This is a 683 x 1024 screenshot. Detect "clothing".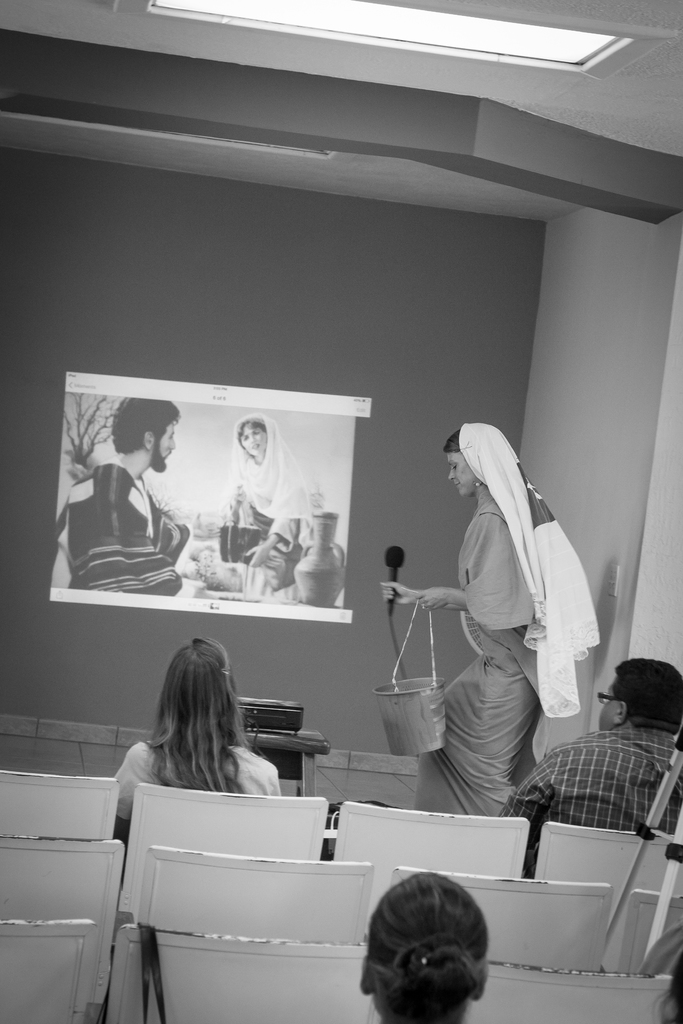
l=425, t=417, r=605, b=827.
